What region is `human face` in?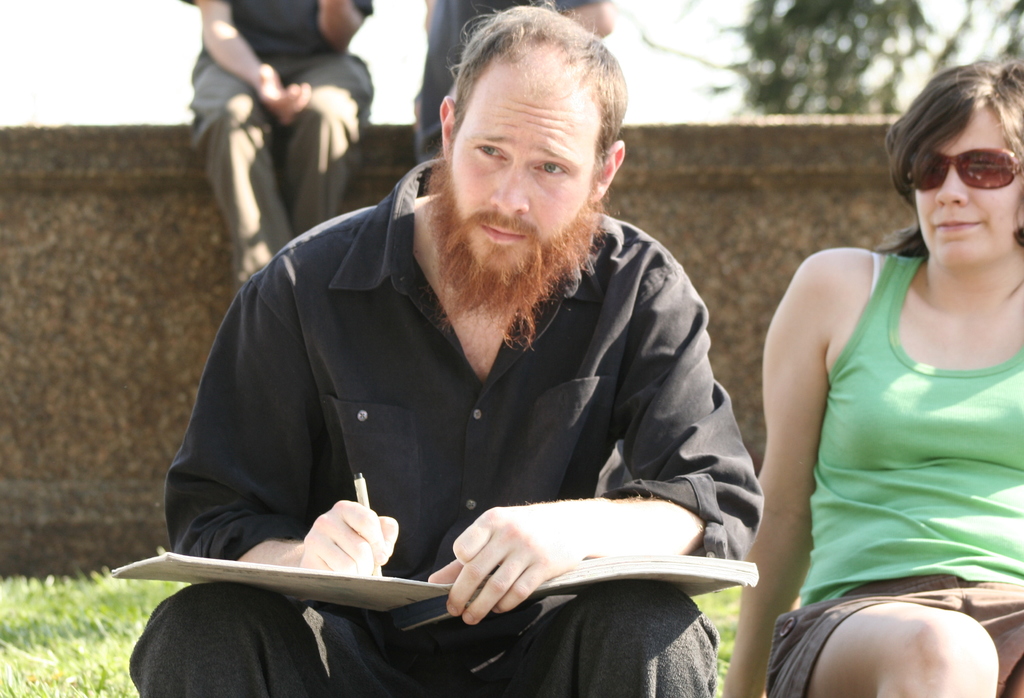
x1=914, y1=105, x2=1023, y2=267.
